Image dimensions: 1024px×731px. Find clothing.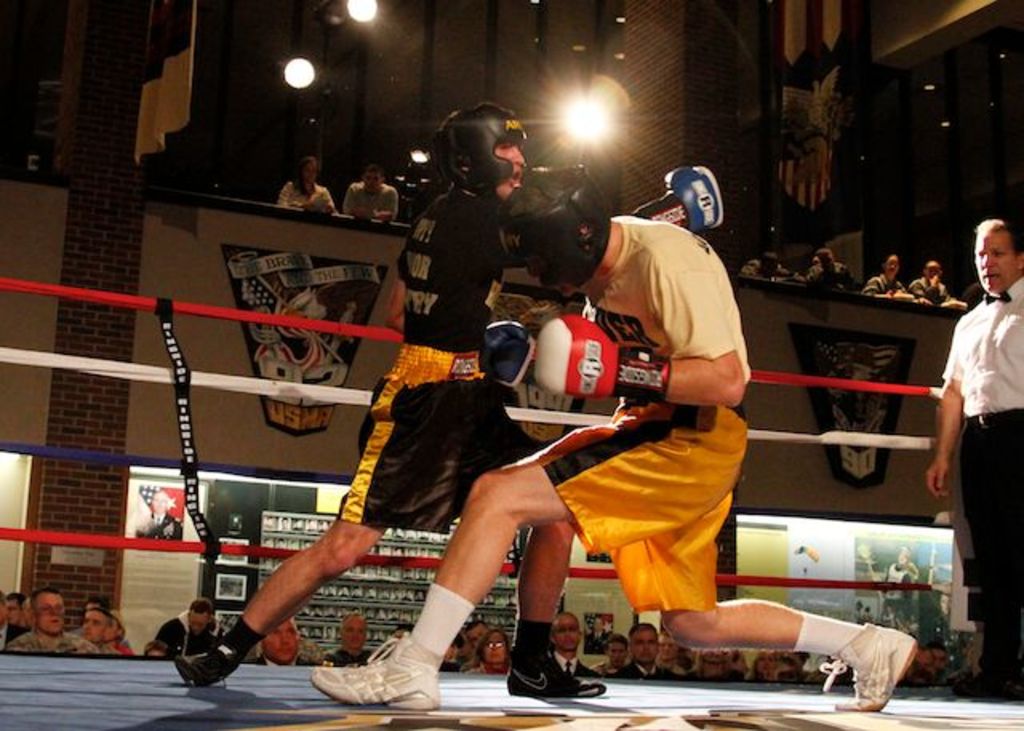
locate(341, 178, 405, 232).
